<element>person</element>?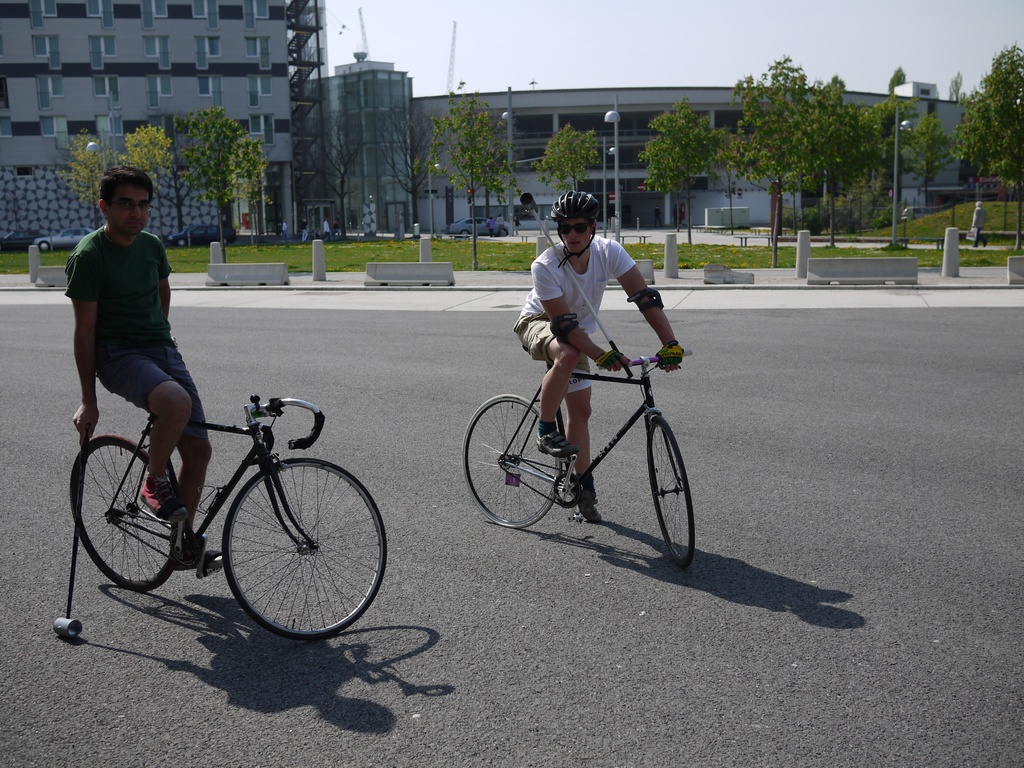
650, 202, 666, 228
